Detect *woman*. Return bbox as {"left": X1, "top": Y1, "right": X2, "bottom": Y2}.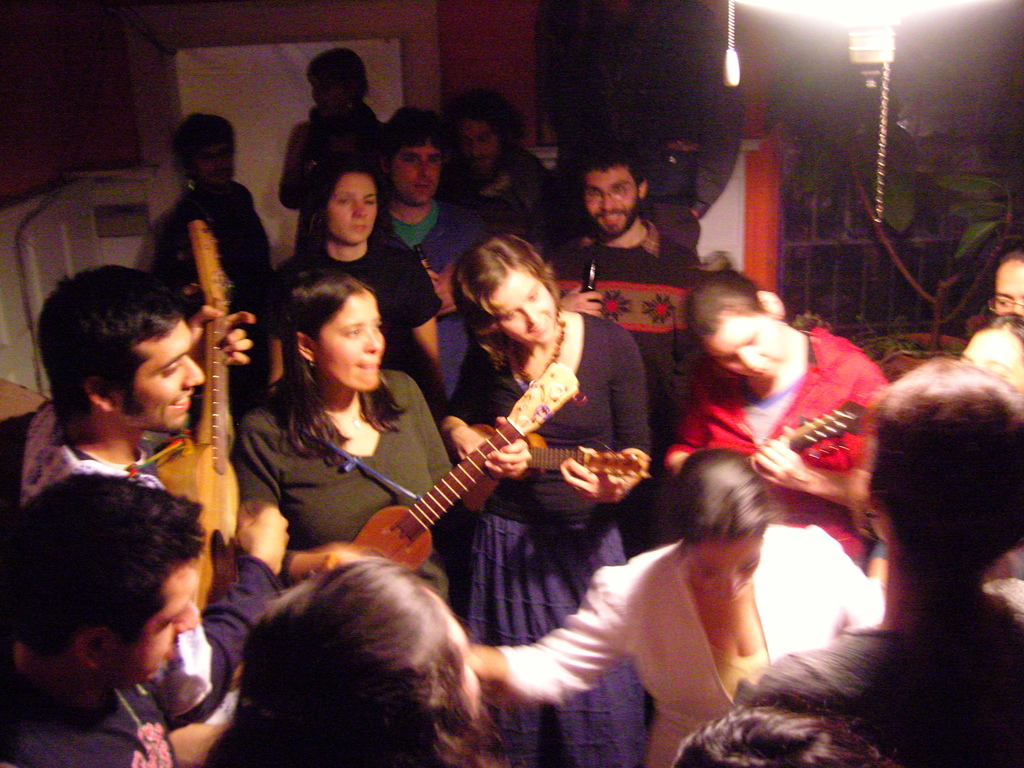
{"left": 227, "top": 269, "right": 433, "bottom": 631}.
